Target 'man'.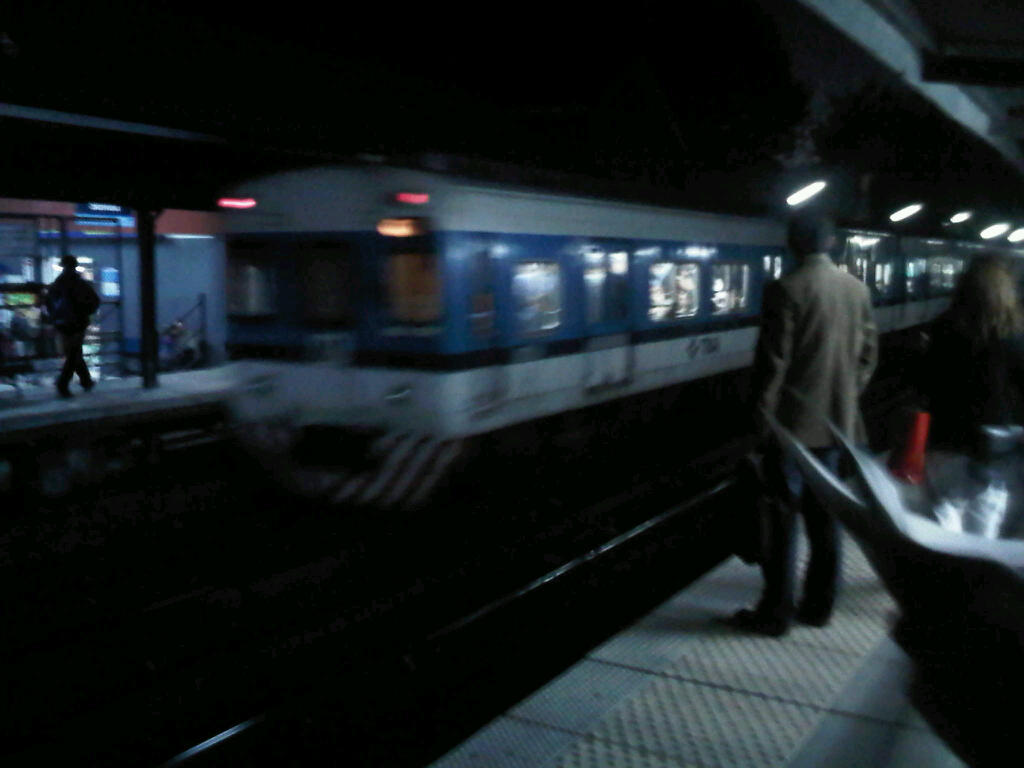
Target region: left=32, top=251, right=106, bottom=399.
